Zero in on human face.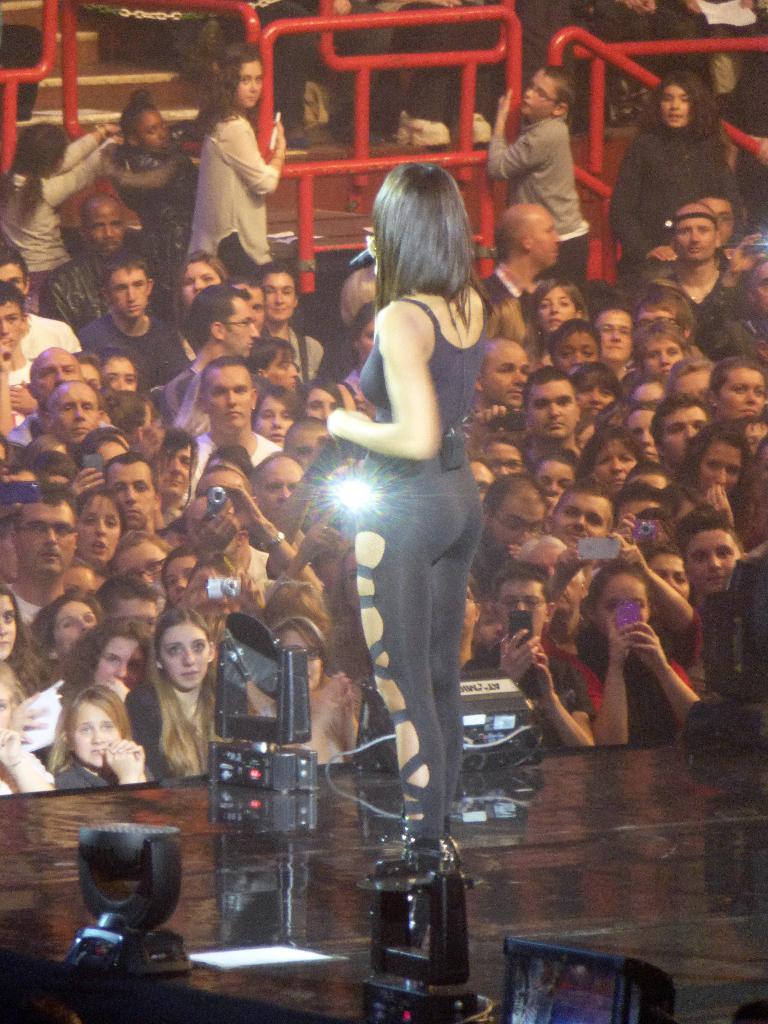
Zeroed in: [716,364,767,428].
